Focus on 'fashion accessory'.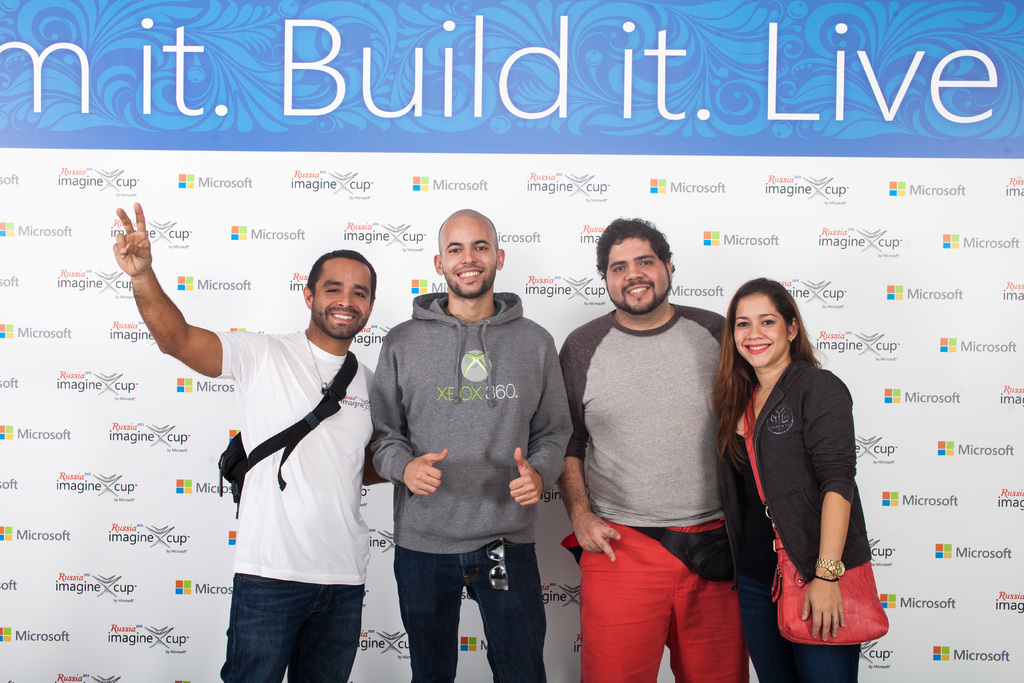
Focused at [x1=833, y1=613, x2=840, y2=618].
